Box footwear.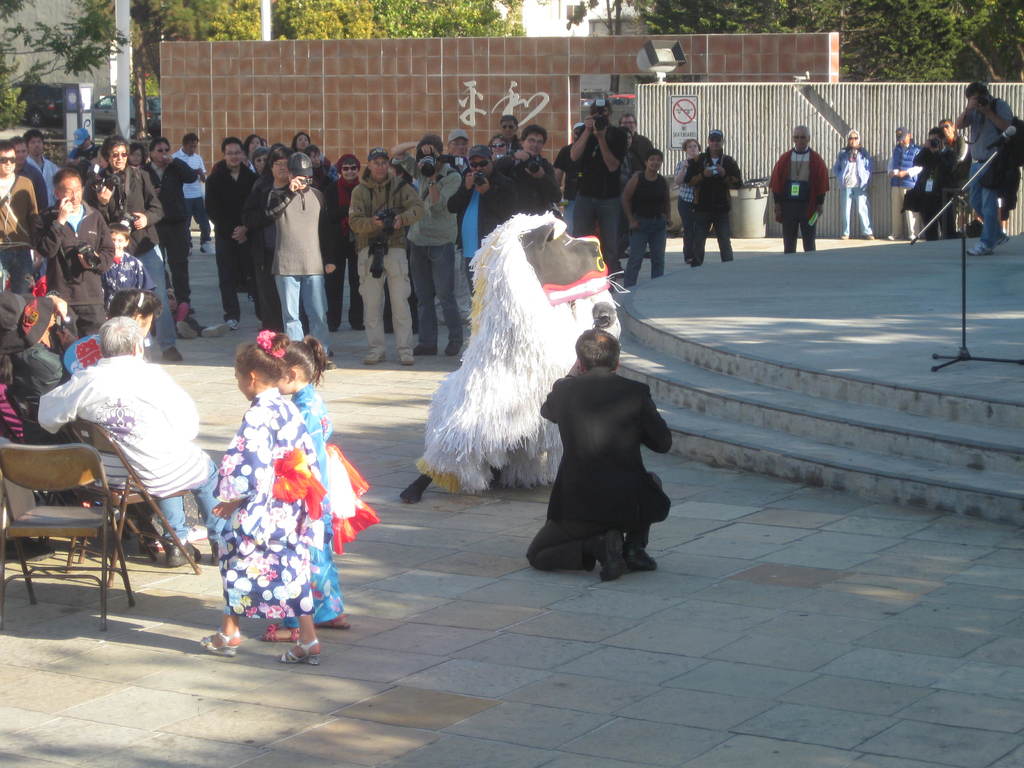
{"x1": 140, "y1": 531, "x2": 154, "y2": 560}.
